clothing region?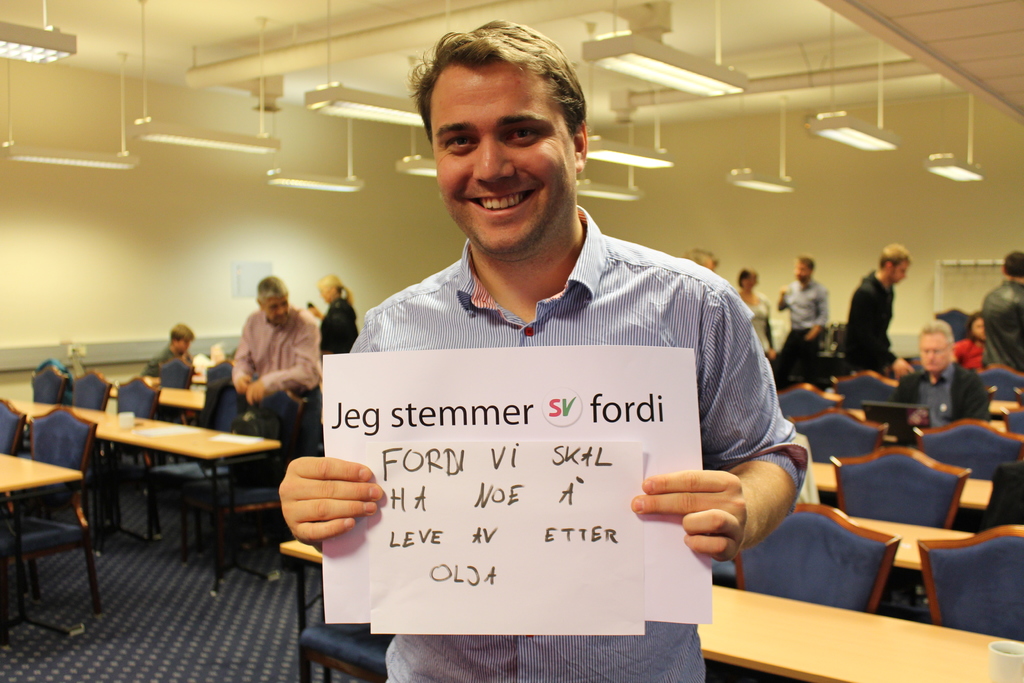
<region>324, 293, 362, 357</region>
